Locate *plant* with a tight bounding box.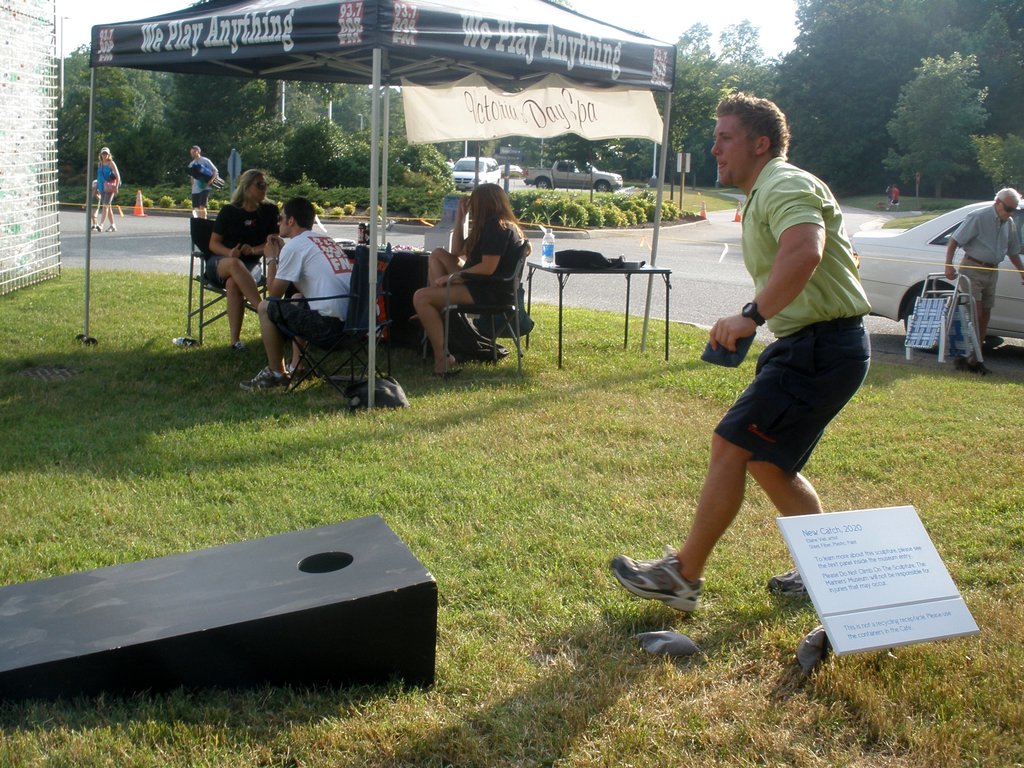
{"left": 341, "top": 203, "right": 354, "bottom": 214}.
